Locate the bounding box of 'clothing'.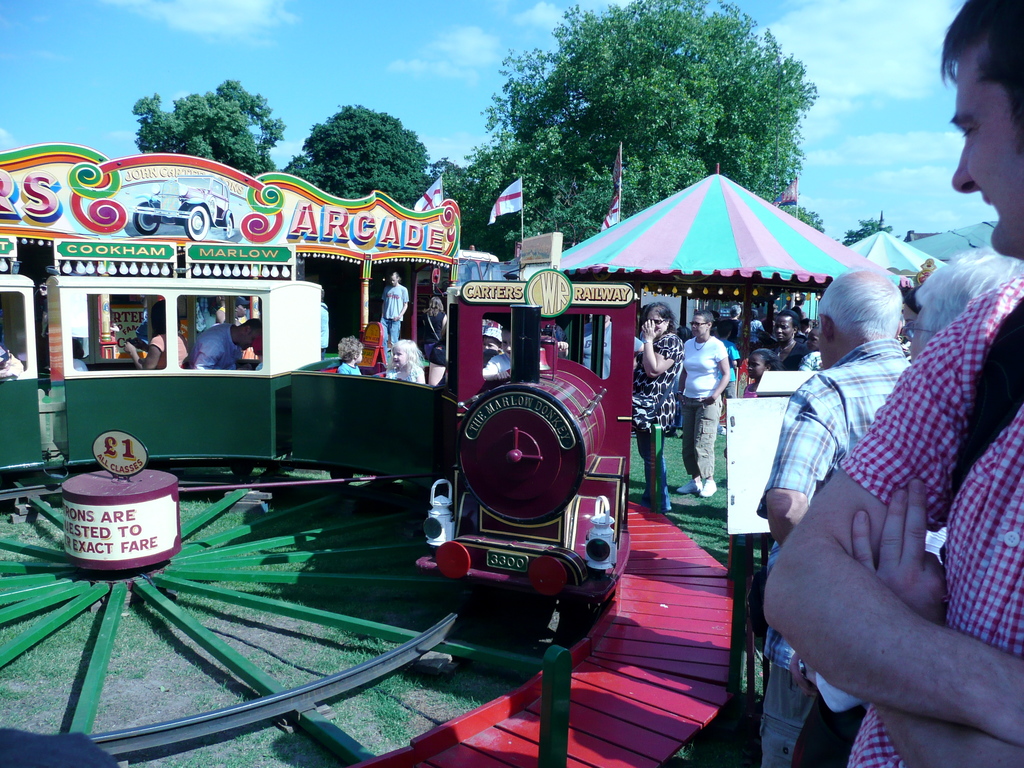
Bounding box: x1=842 y1=274 x2=1023 y2=767.
